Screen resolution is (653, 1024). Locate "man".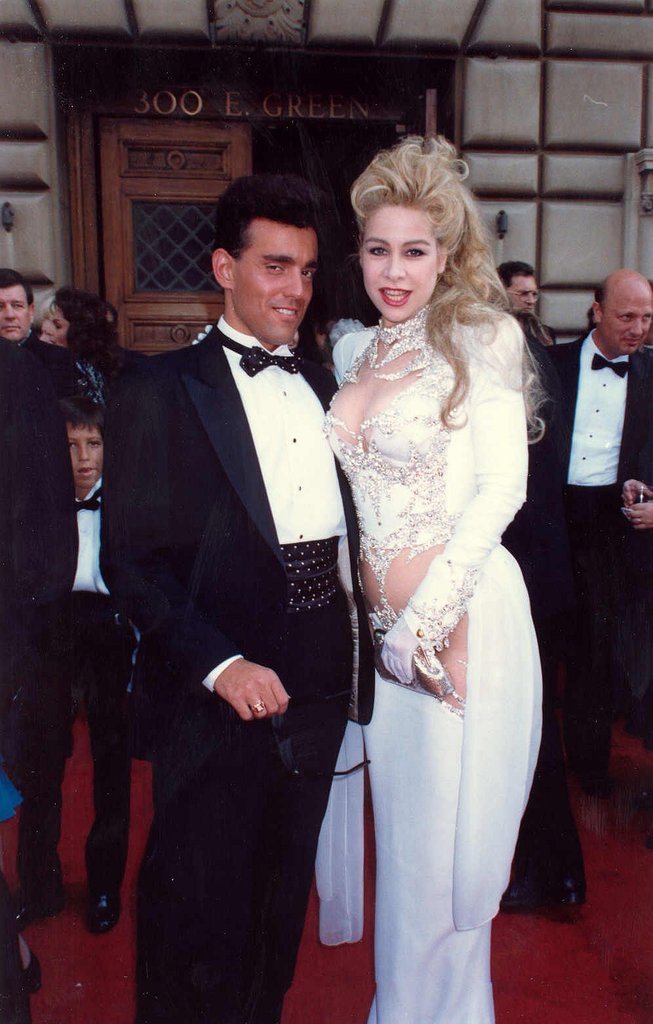
bbox(0, 266, 81, 919).
